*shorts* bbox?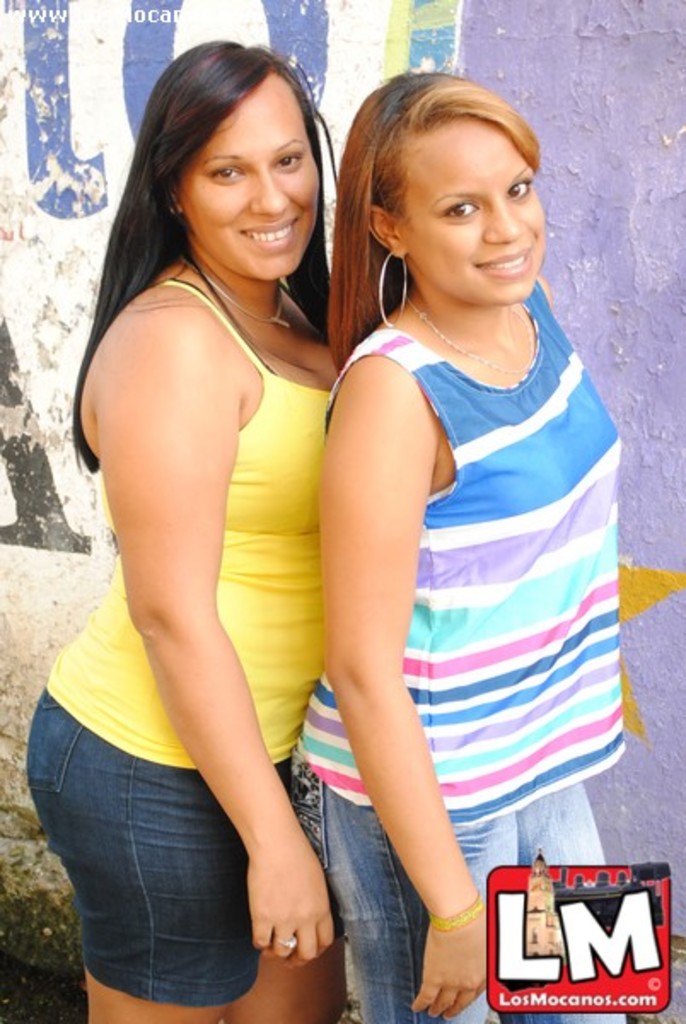
x1=41 y1=650 x2=307 y2=997
